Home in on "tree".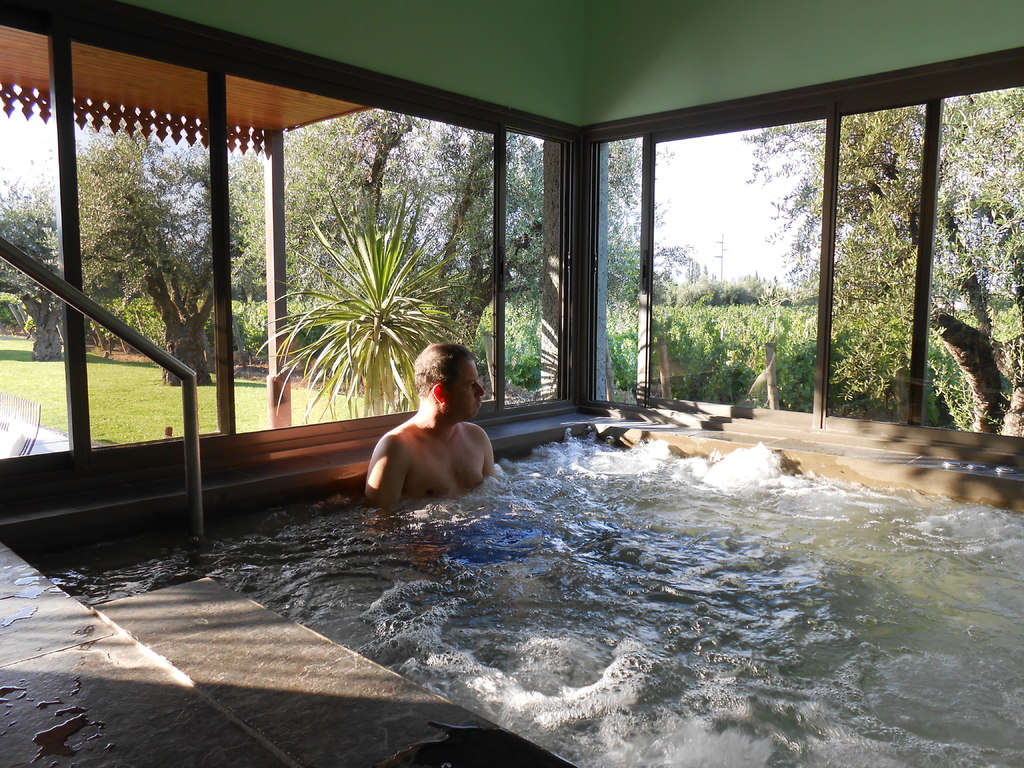
Homed in at bbox=[745, 85, 1023, 444].
